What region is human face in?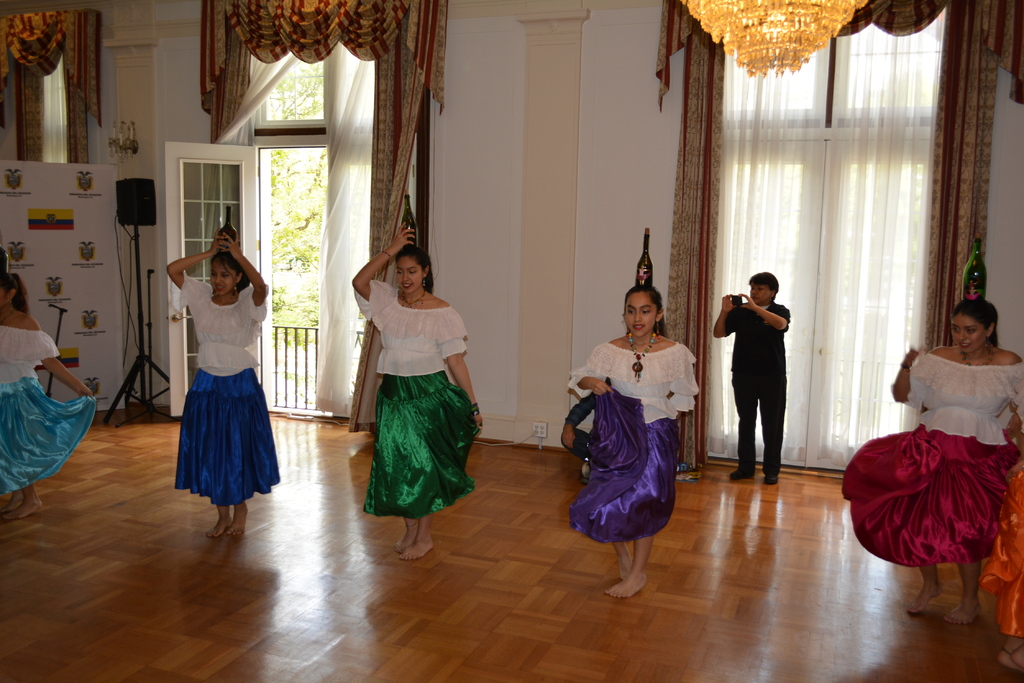
<box>749,285,772,303</box>.
